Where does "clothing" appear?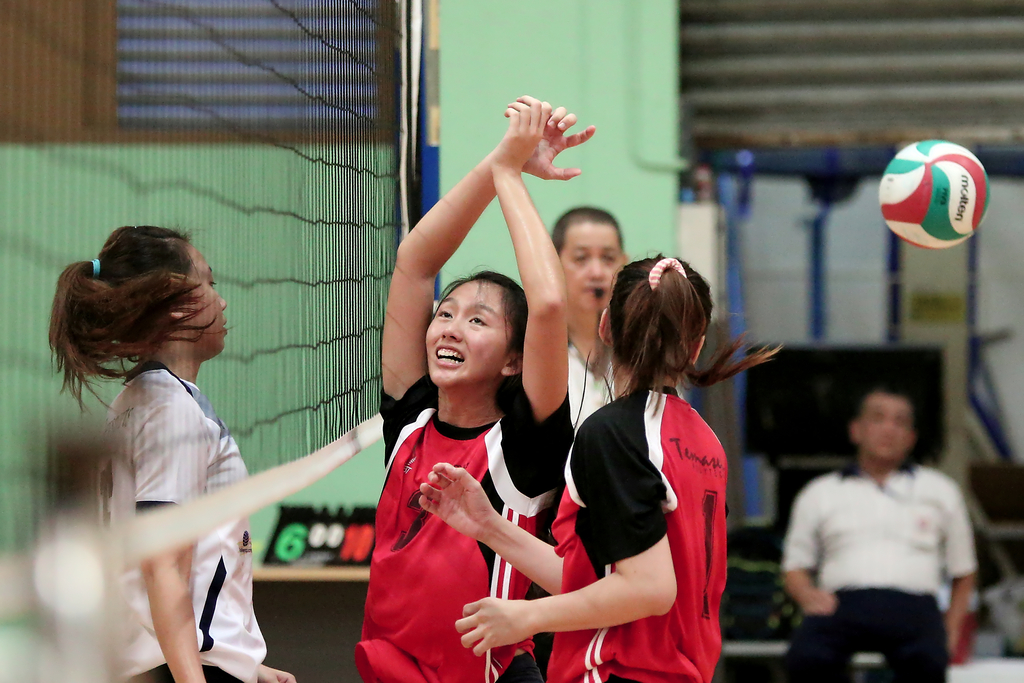
Appears at [548,385,729,682].
